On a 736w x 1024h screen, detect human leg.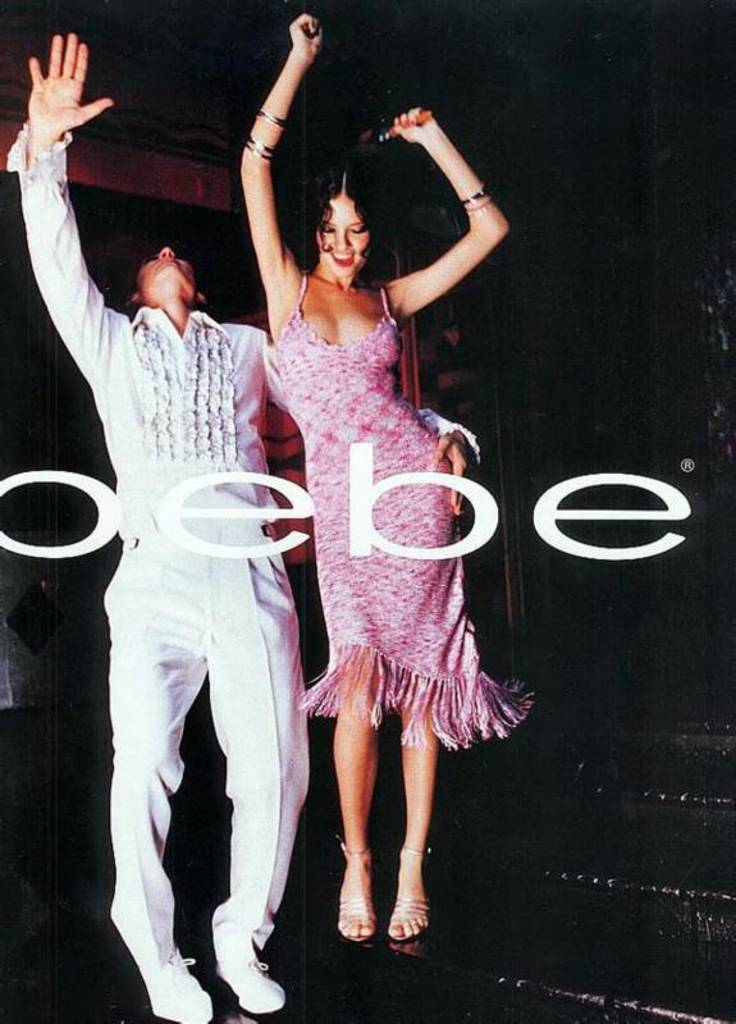
left=102, top=589, right=210, bottom=1021.
